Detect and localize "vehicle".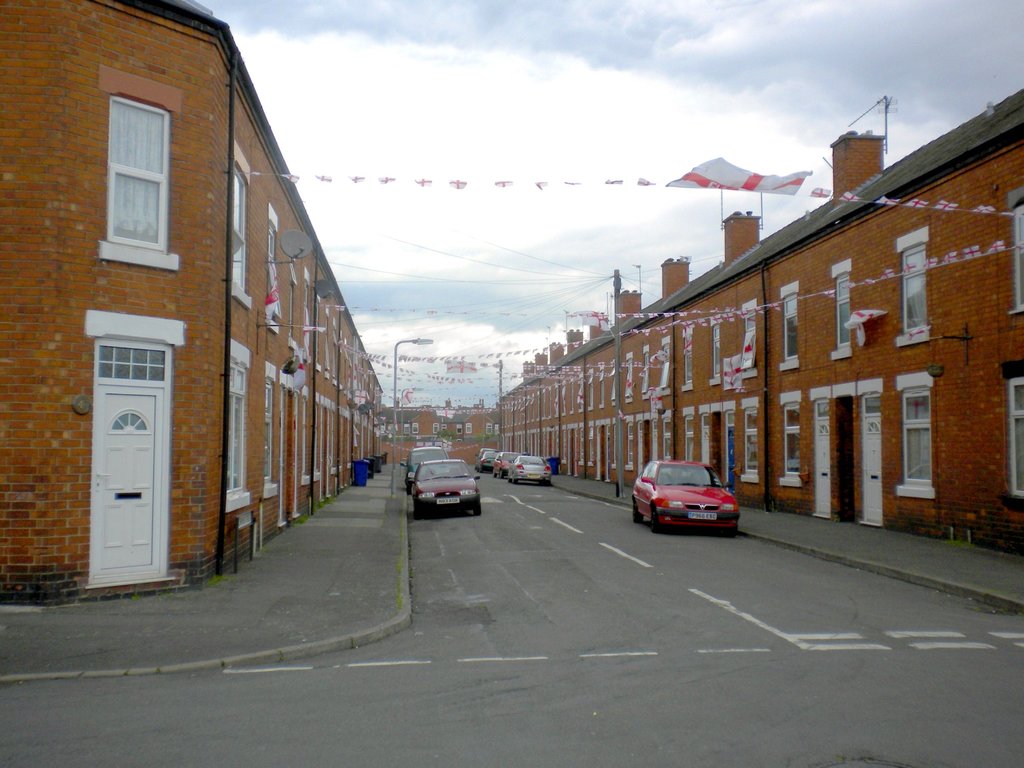
Localized at <bbox>636, 464, 748, 534</bbox>.
